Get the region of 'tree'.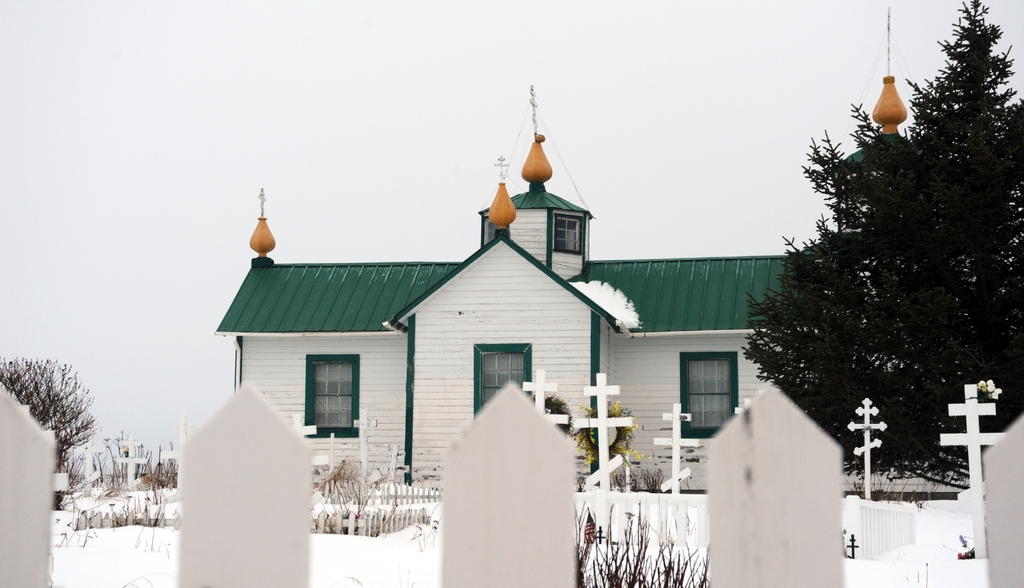
BBox(904, 0, 1023, 471).
